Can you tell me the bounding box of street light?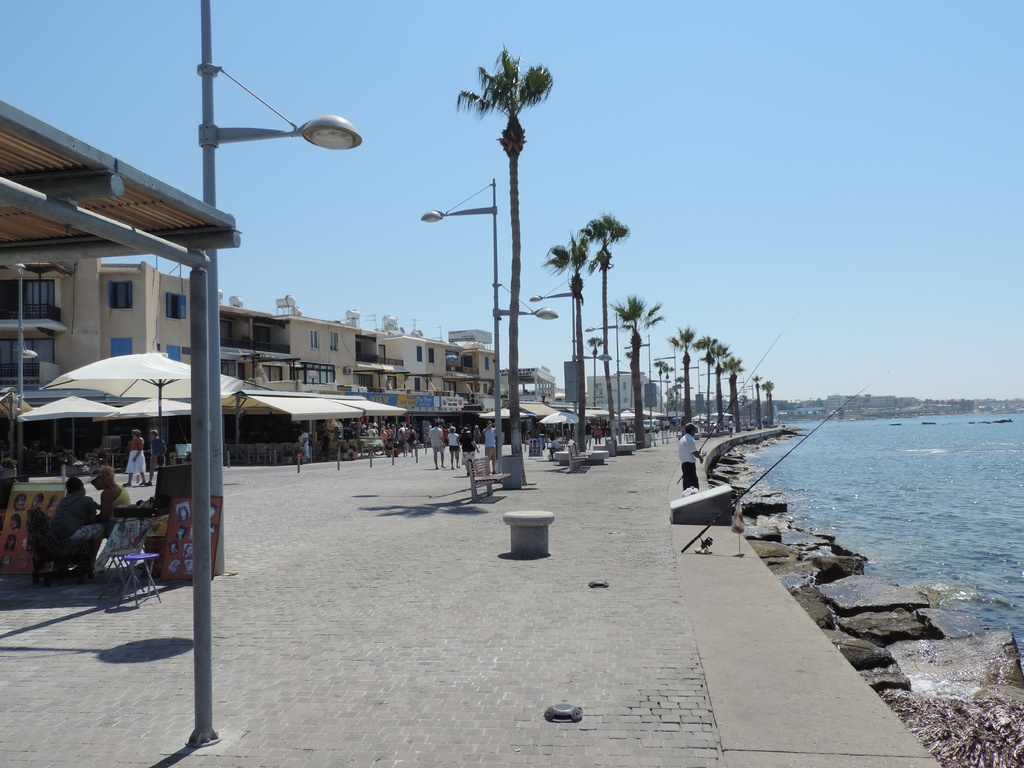
BBox(700, 367, 728, 398).
